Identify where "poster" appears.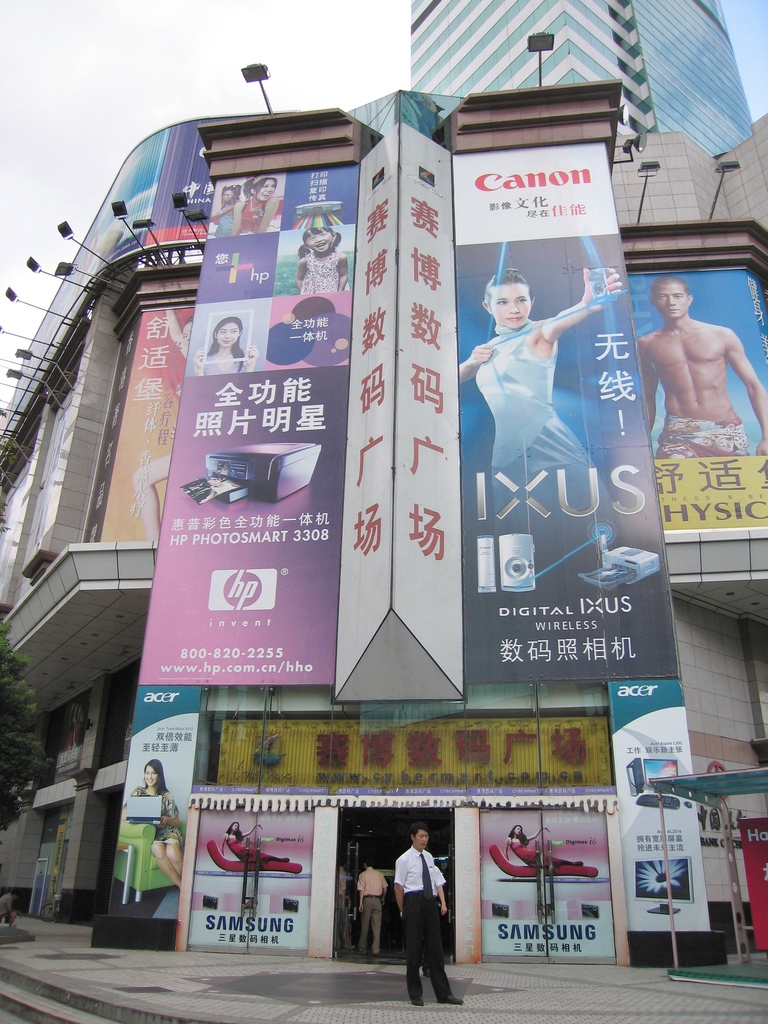
Appears at {"x1": 149, "y1": 102, "x2": 222, "y2": 244}.
